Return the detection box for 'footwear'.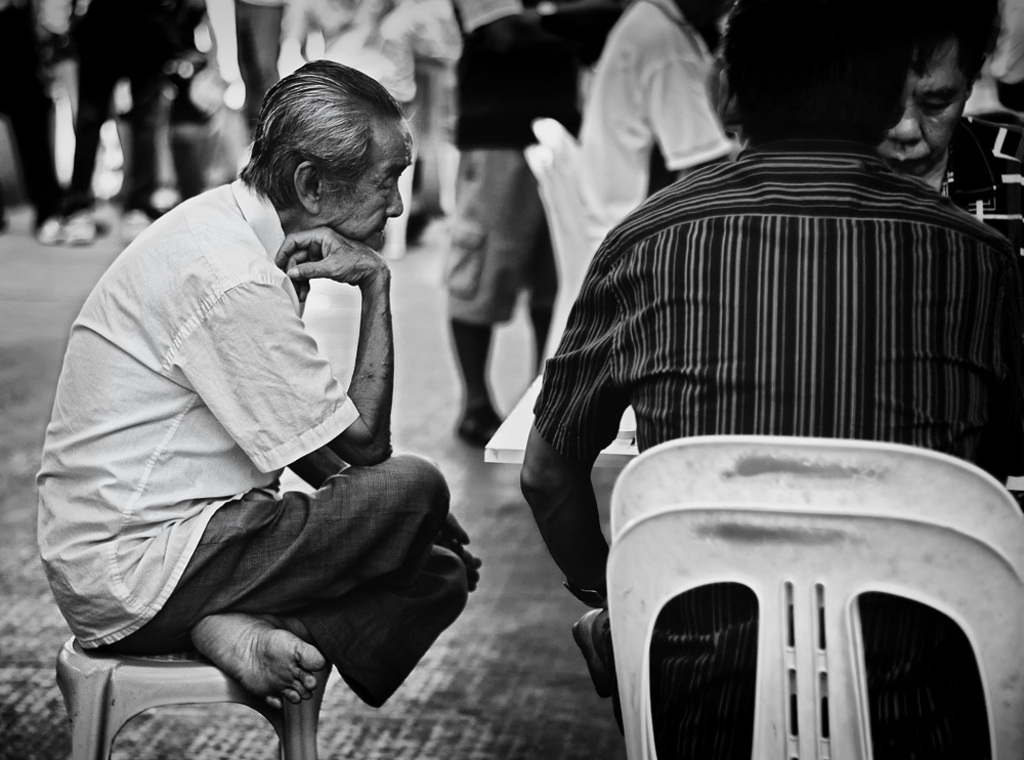
box=[570, 605, 618, 702].
